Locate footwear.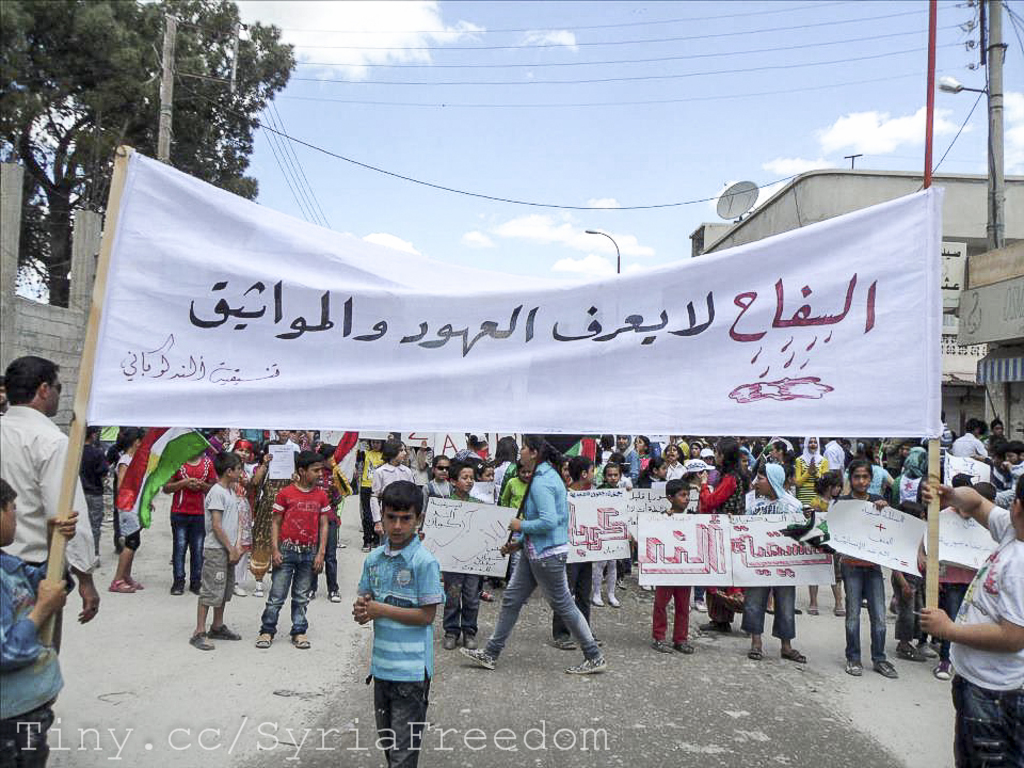
Bounding box: detection(739, 642, 767, 665).
